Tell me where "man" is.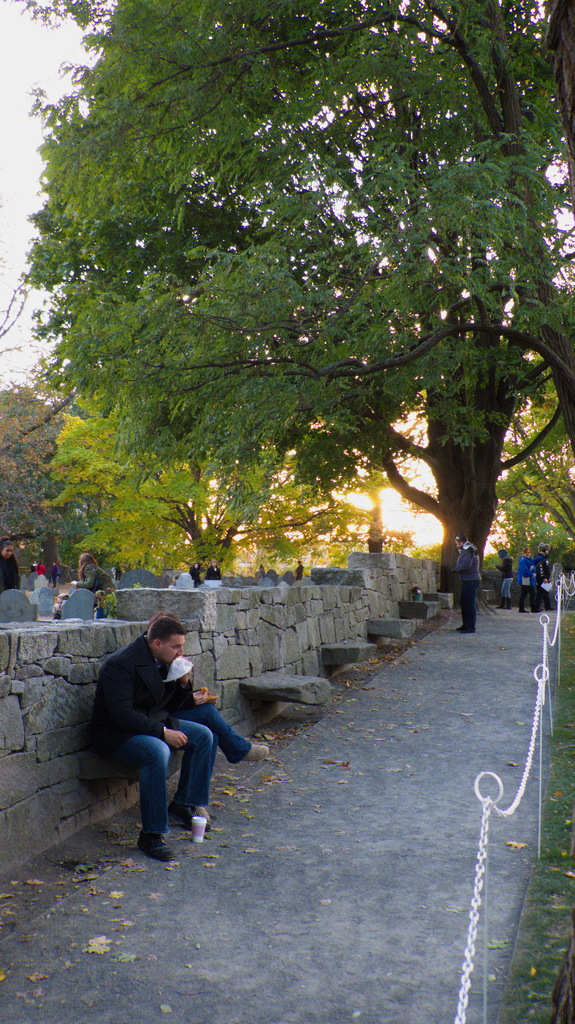
"man" is at bbox=(203, 556, 222, 587).
